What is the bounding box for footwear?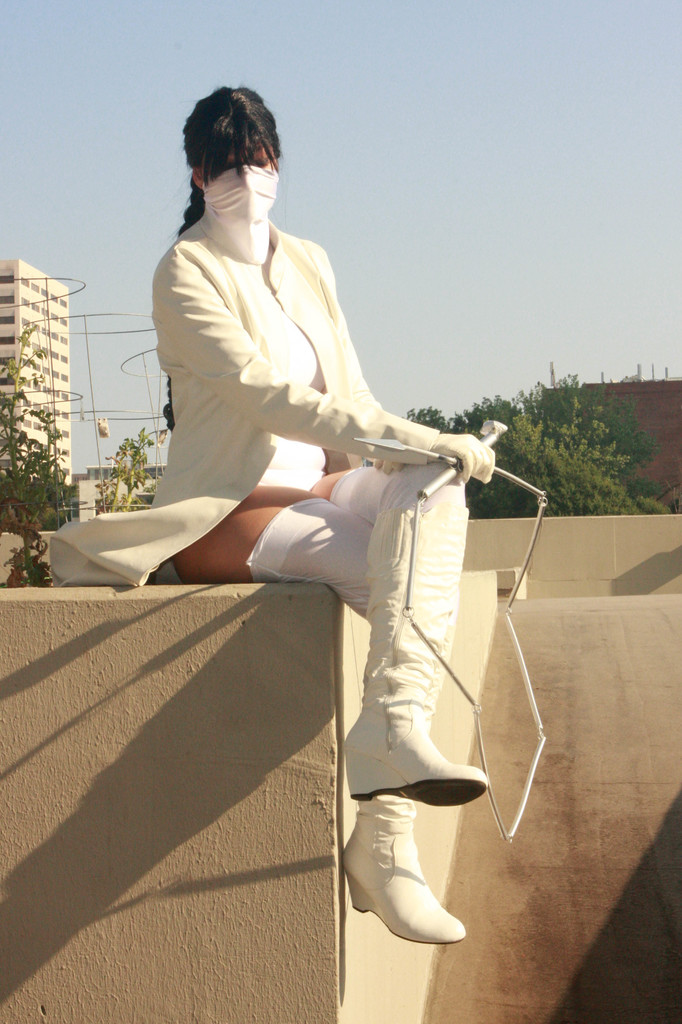
region(340, 509, 494, 810).
